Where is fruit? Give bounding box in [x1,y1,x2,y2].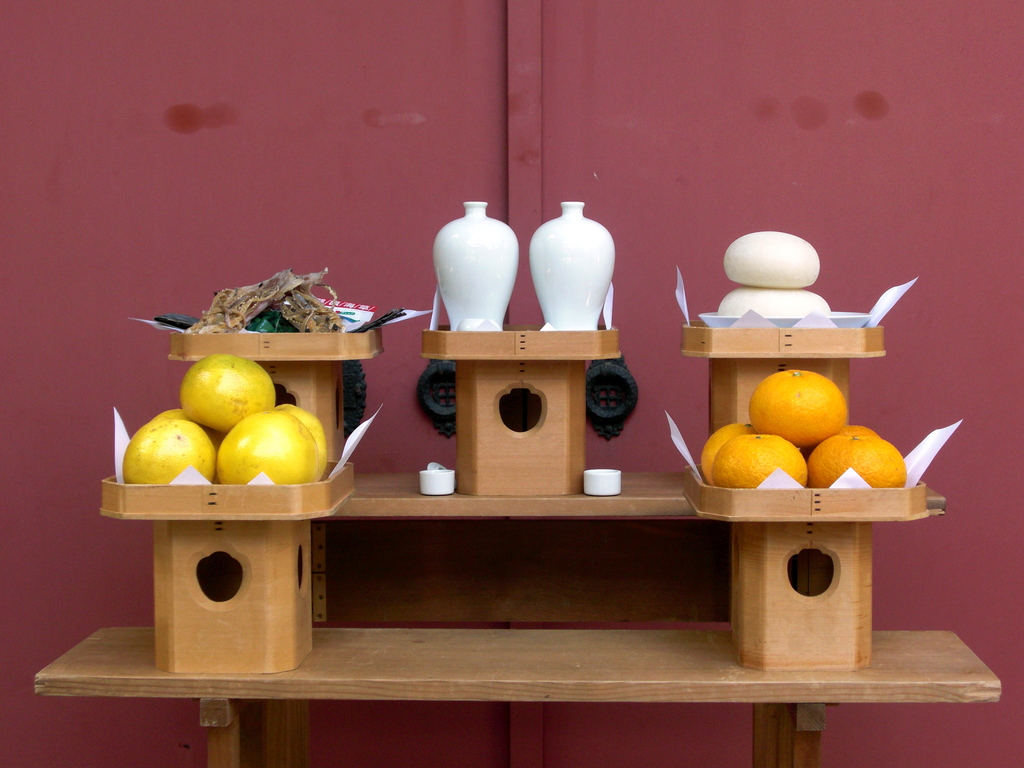
[280,401,333,477].
